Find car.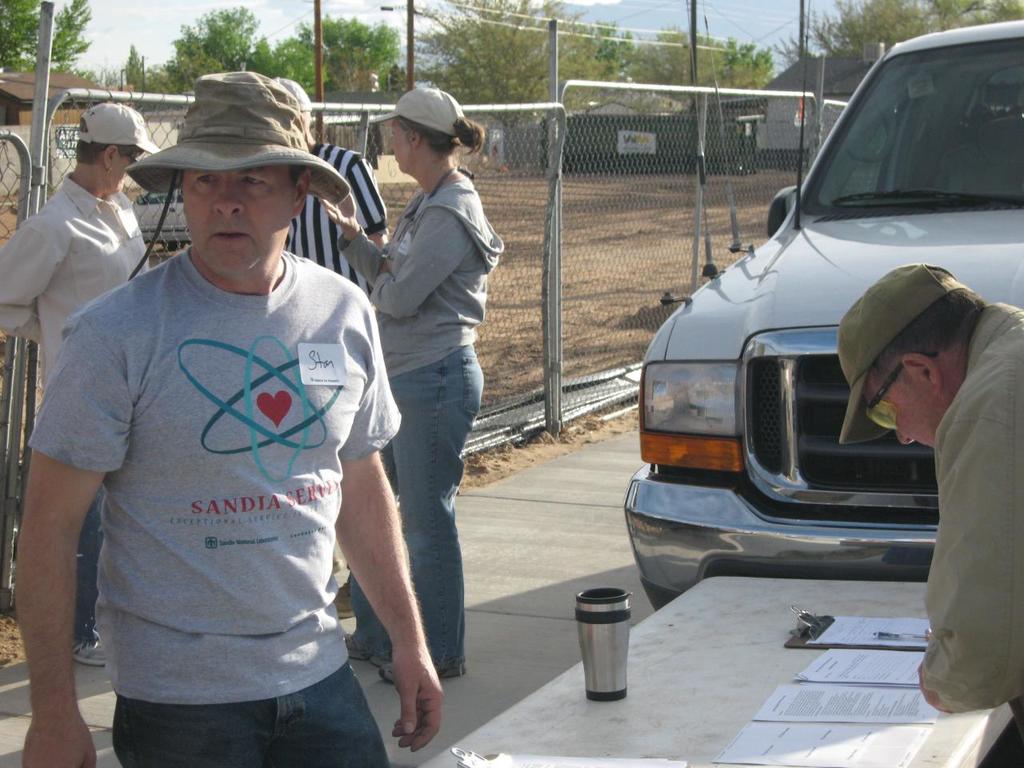
619/15/1023/613.
